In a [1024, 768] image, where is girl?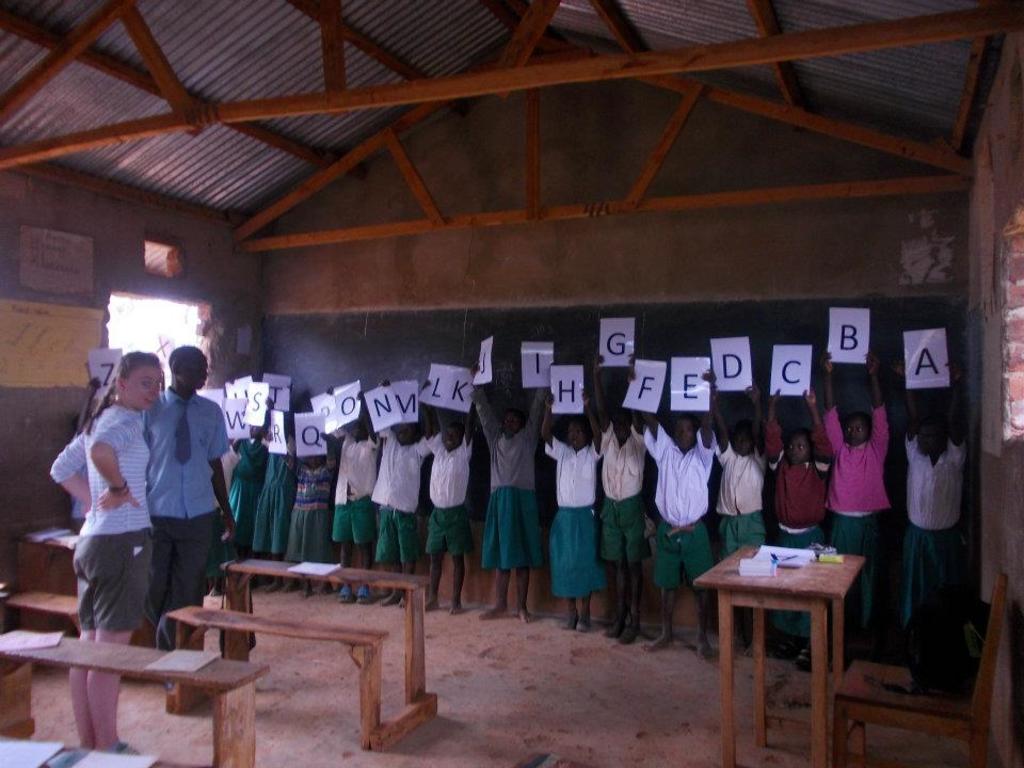
[x1=224, y1=407, x2=273, y2=577].
